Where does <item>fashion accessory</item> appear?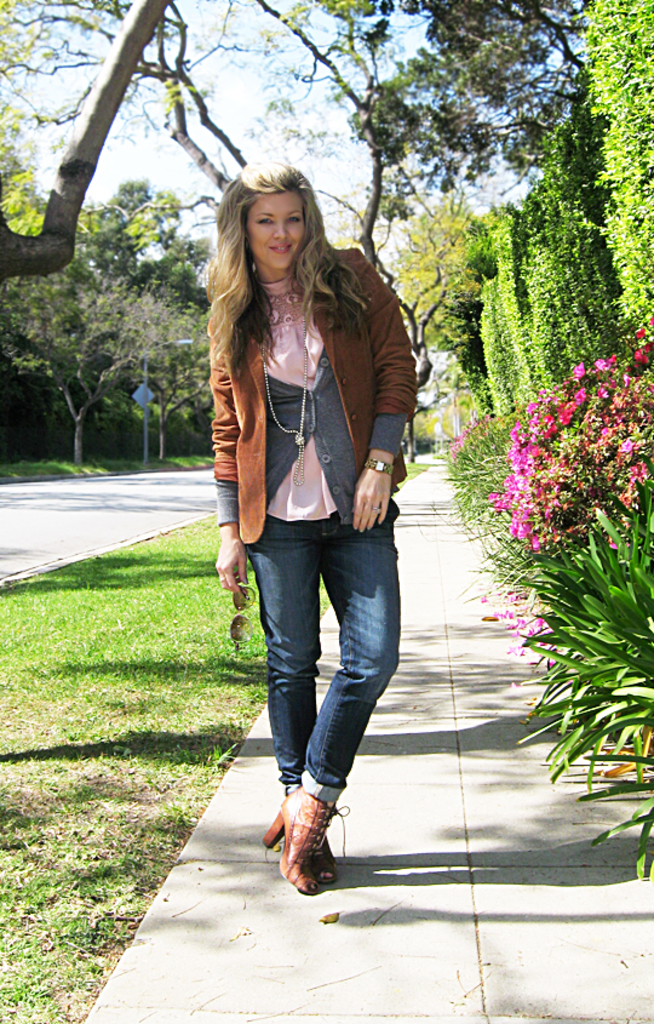
Appears at (228, 580, 253, 651).
